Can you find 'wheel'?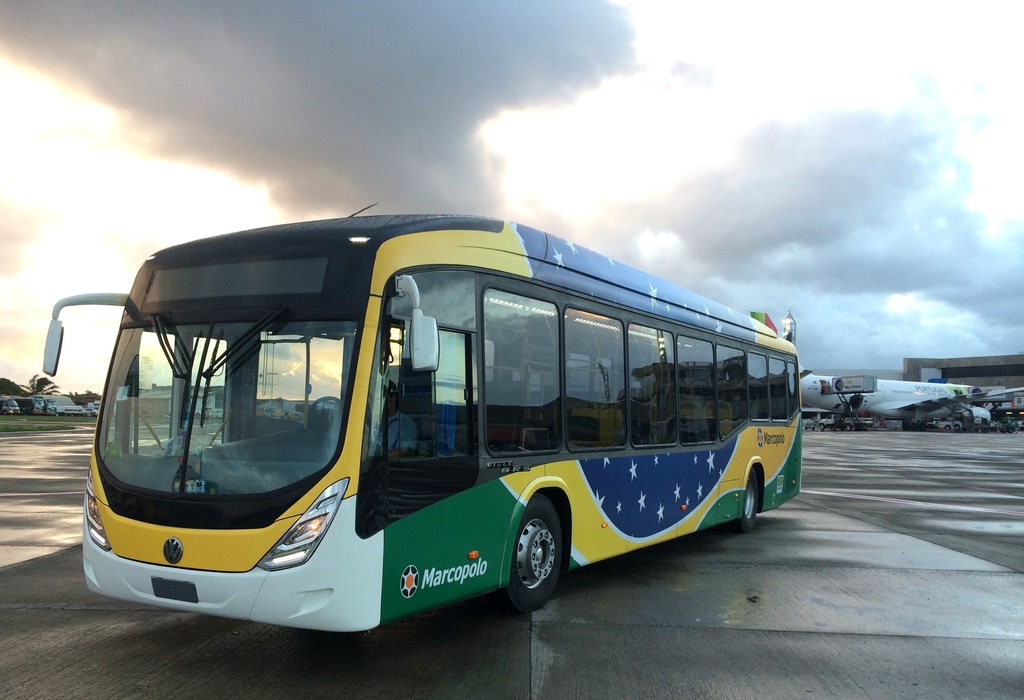
Yes, bounding box: bbox(912, 424, 917, 431).
